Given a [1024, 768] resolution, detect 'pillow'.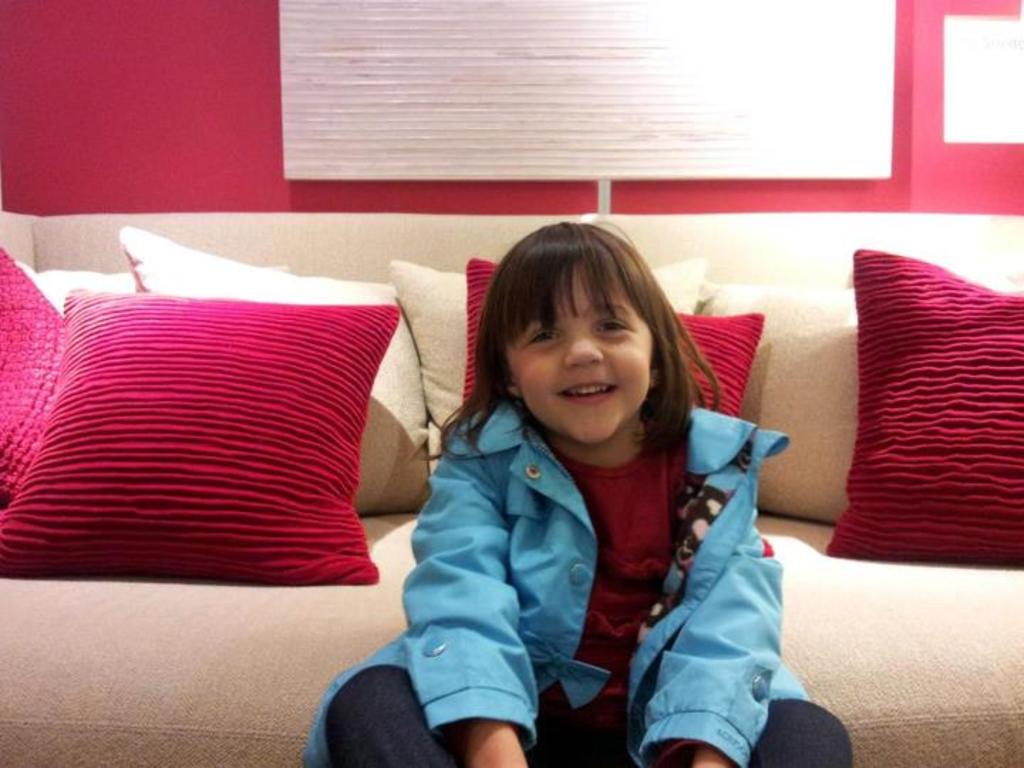
[117, 230, 422, 513].
